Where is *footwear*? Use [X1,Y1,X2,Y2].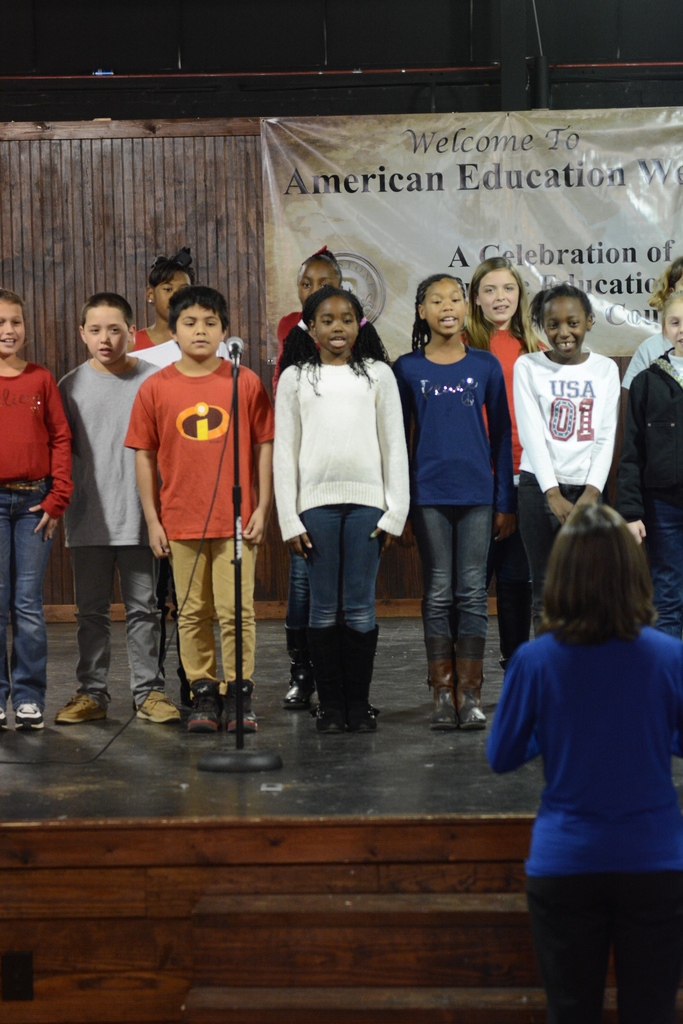
[0,696,15,745].
